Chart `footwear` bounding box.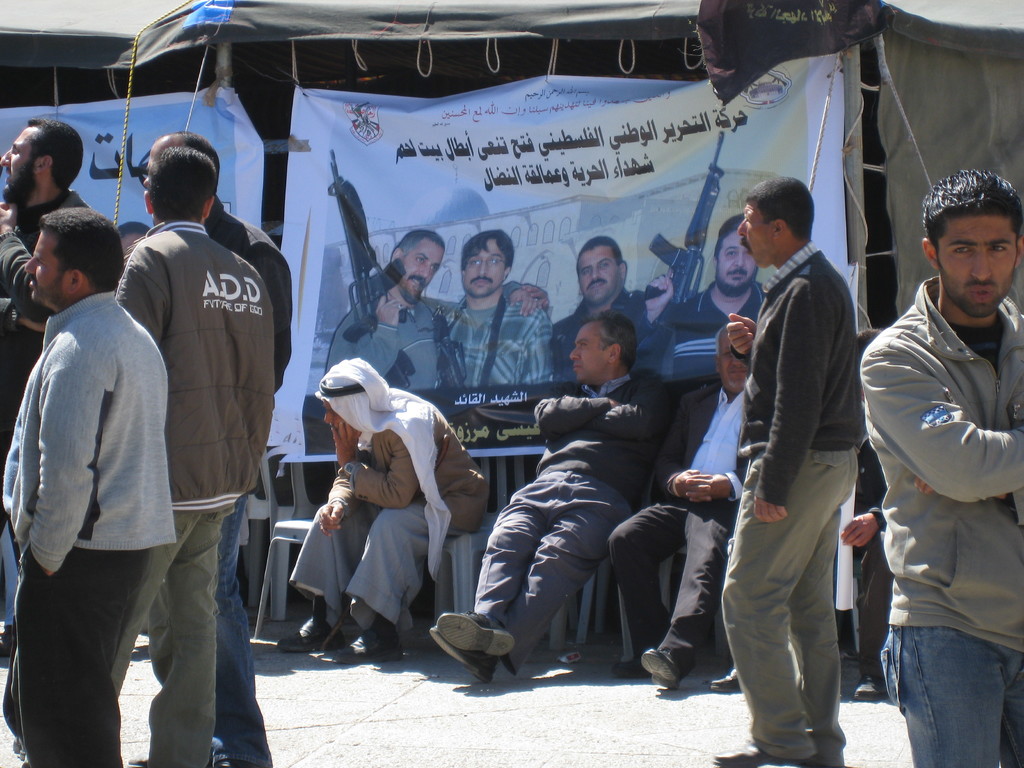
Charted: left=613, top=653, right=639, bottom=678.
